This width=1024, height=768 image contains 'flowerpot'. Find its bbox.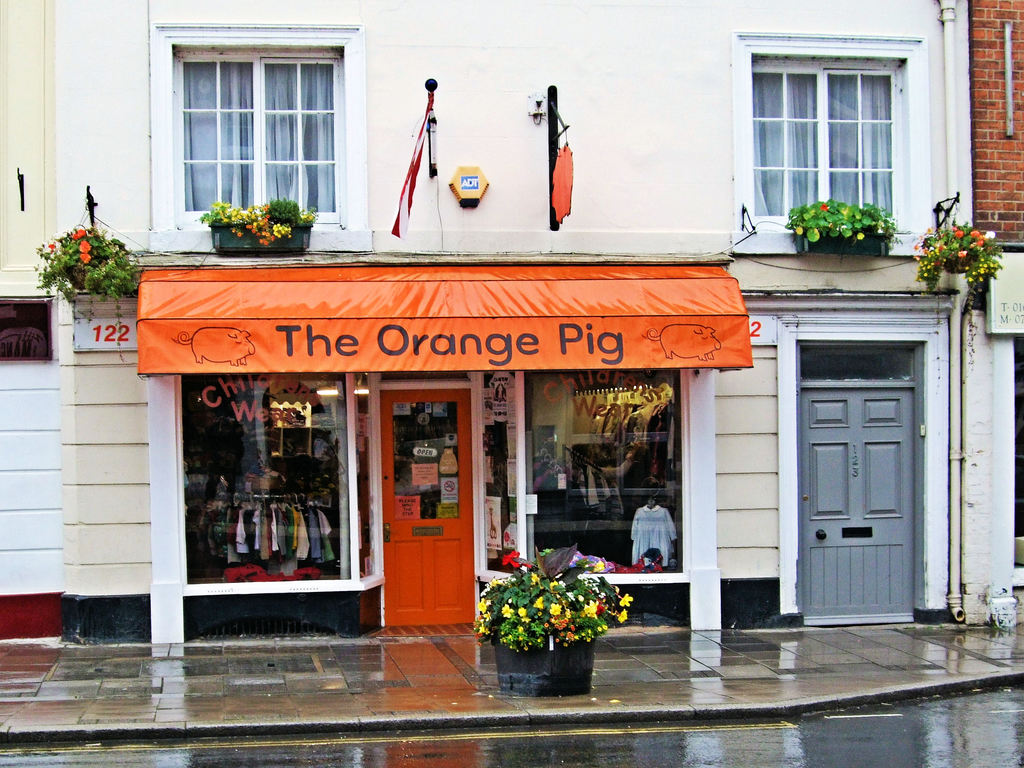
select_region(784, 225, 893, 257).
